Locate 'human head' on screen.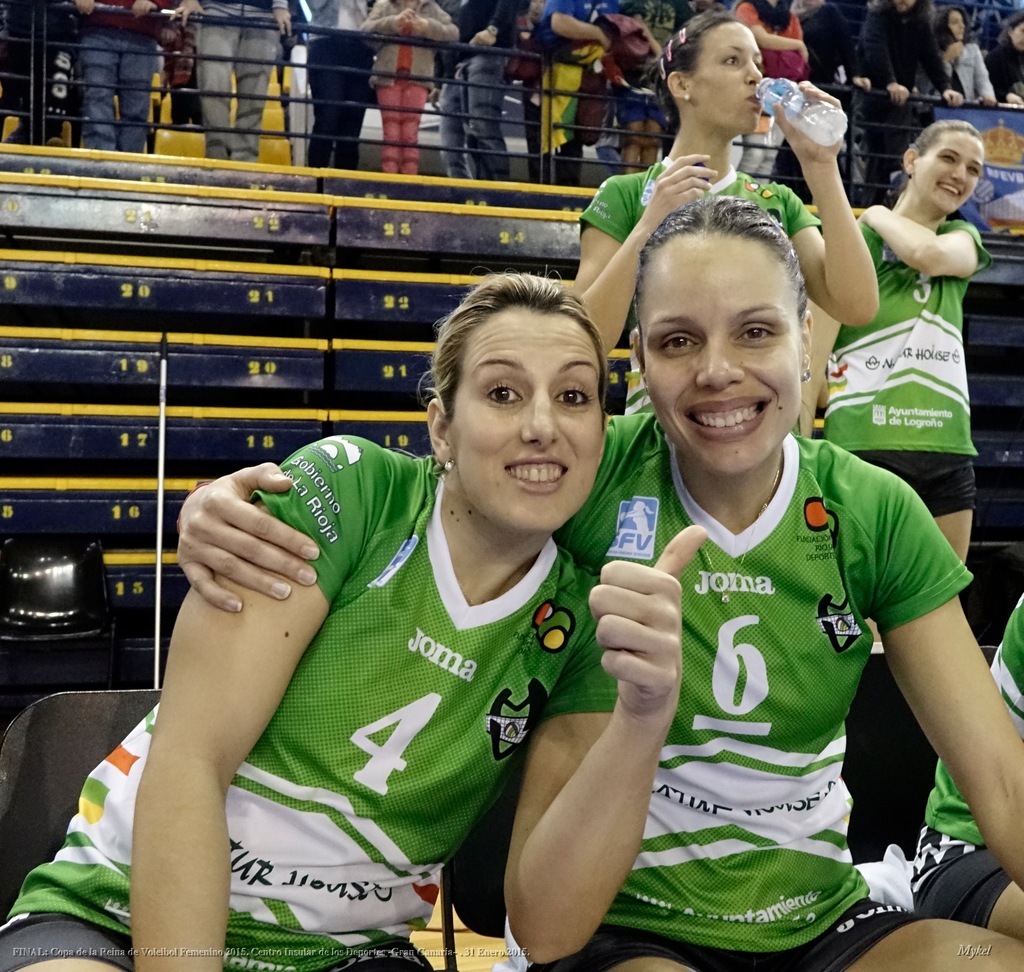
On screen at [627, 195, 813, 476].
